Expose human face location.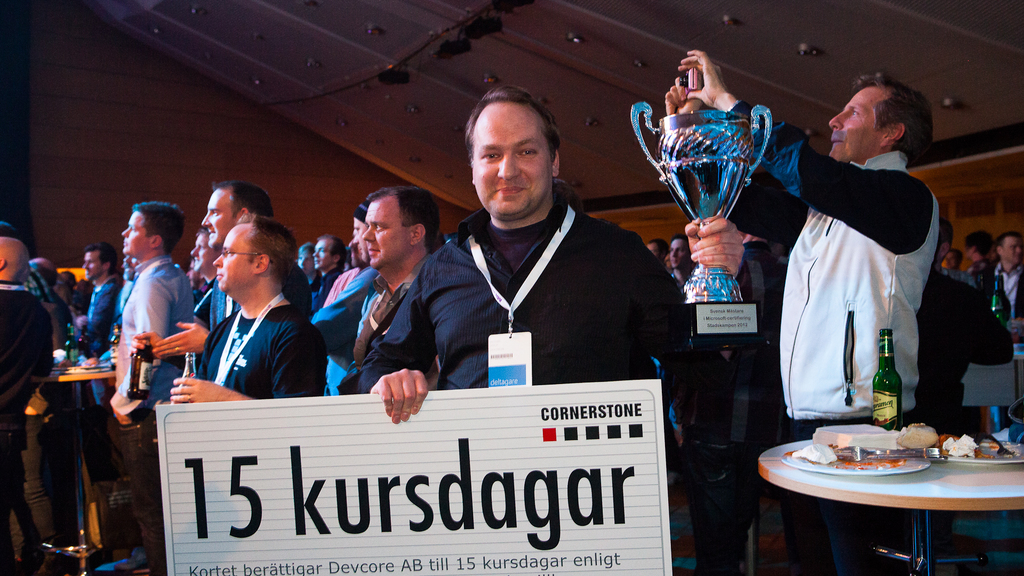
Exposed at <region>123, 213, 150, 254</region>.
